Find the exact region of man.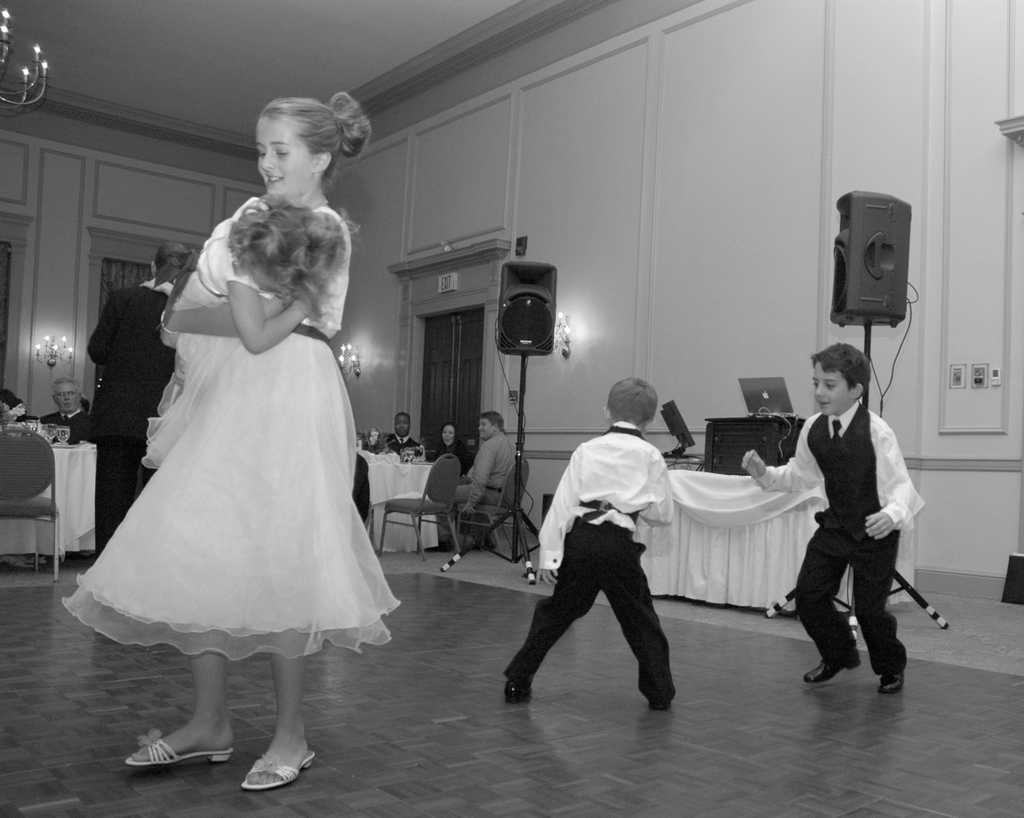
Exact region: pyautogui.locateOnScreen(40, 378, 89, 446).
